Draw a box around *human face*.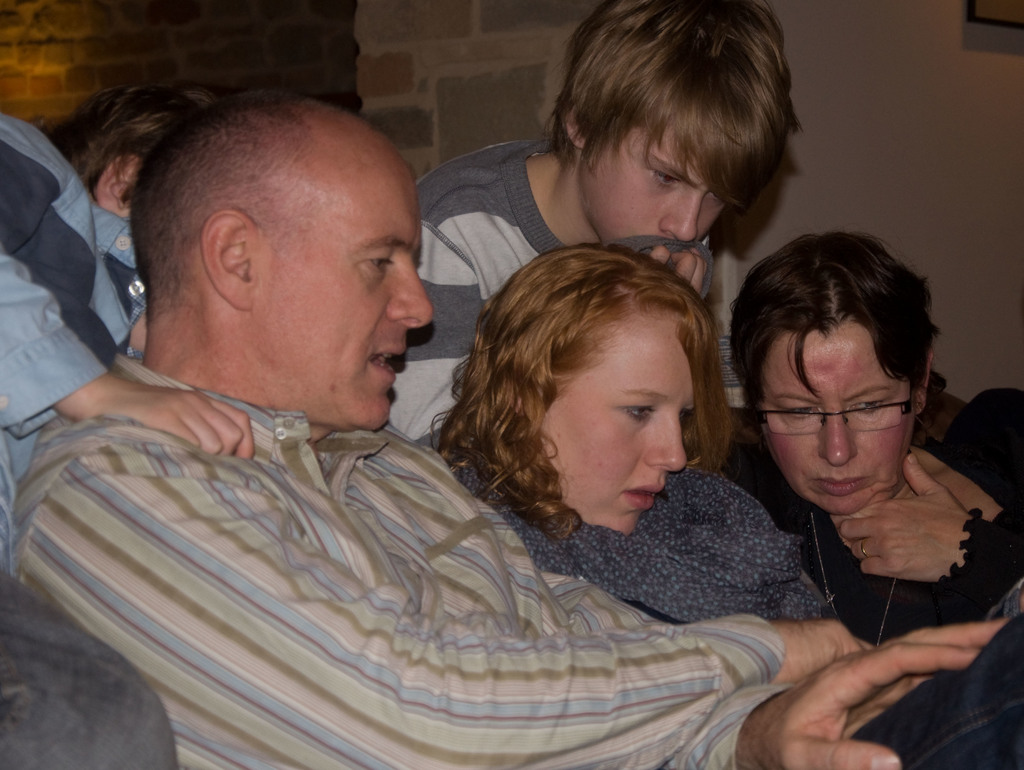
758,323,921,512.
